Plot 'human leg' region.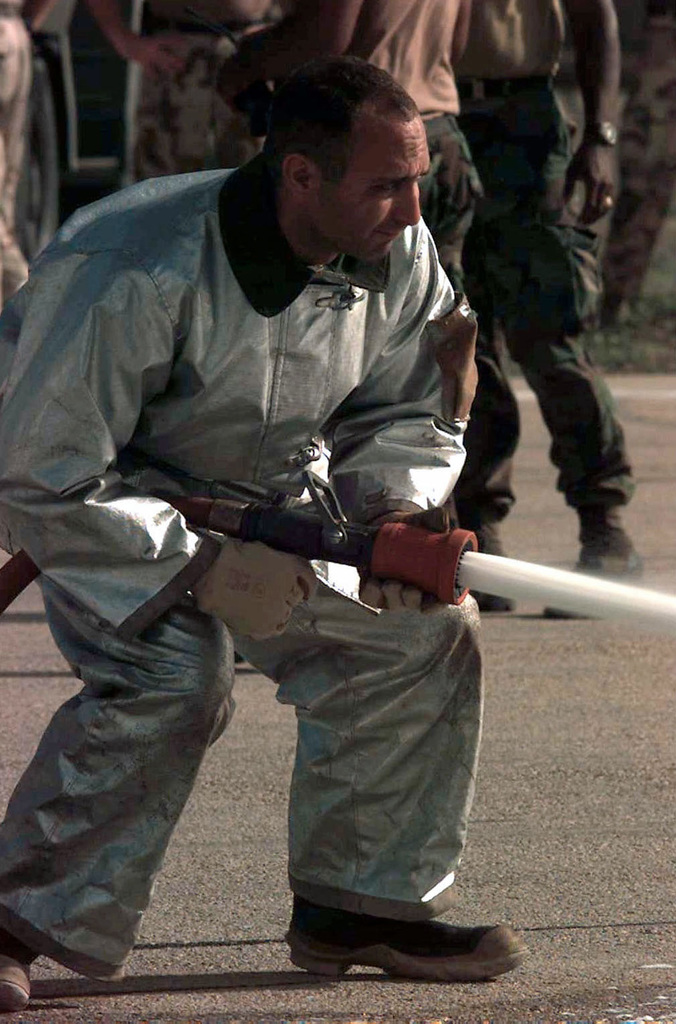
Plotted at pyautogui.locateOnScreen(493, 147, 642, 615).
